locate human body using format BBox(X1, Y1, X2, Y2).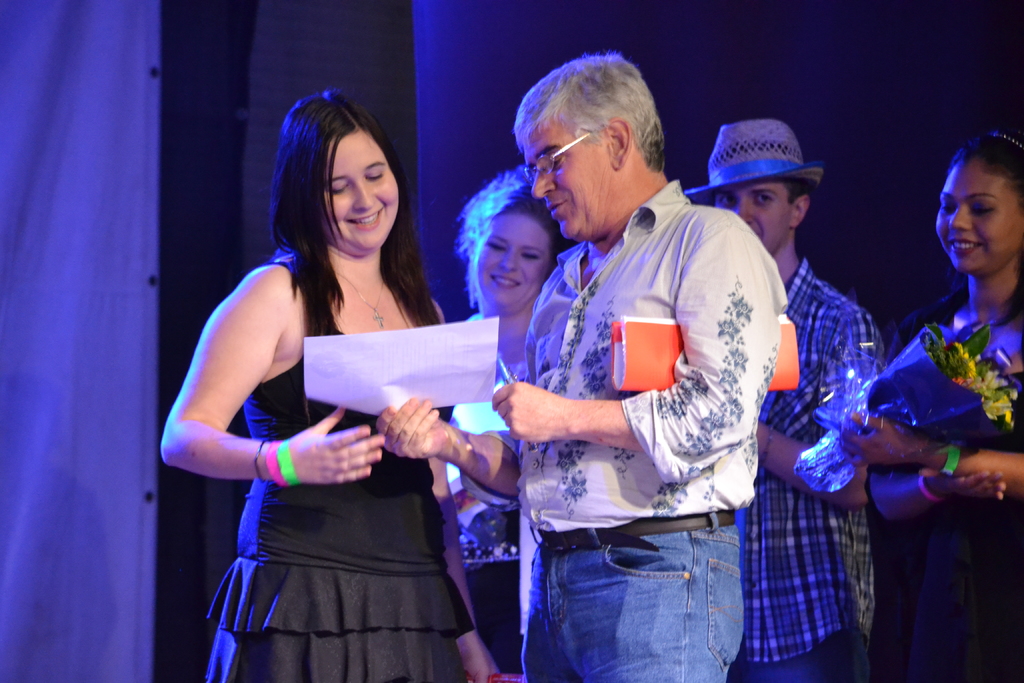
BBox(370, 178, 785, 682).
